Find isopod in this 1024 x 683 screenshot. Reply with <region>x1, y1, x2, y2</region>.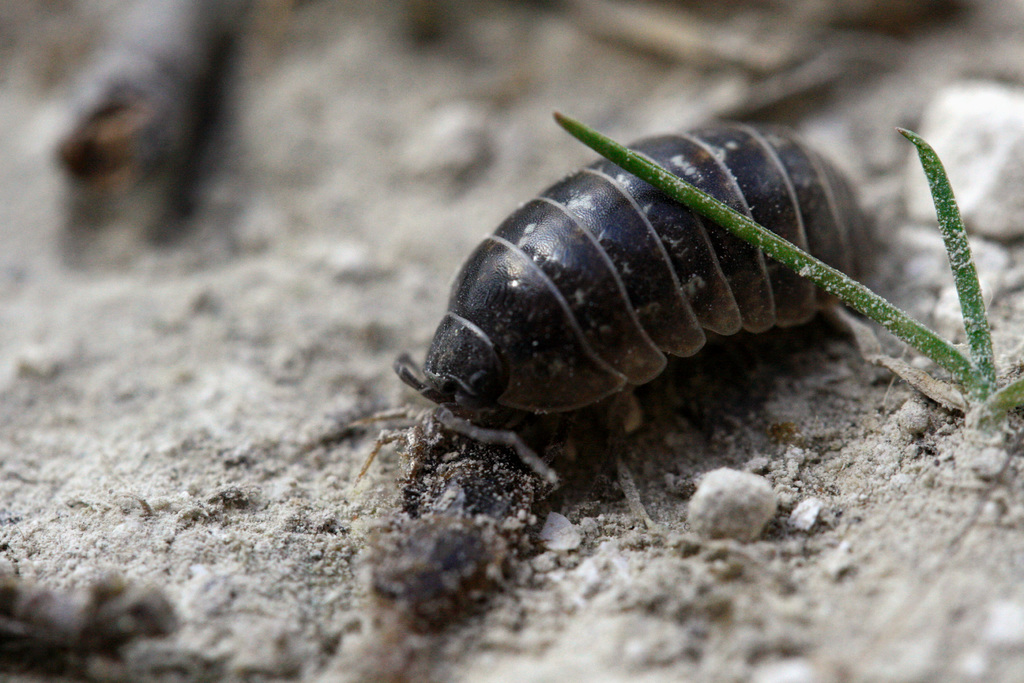
<region>358, 119, 870, 489</region>.
